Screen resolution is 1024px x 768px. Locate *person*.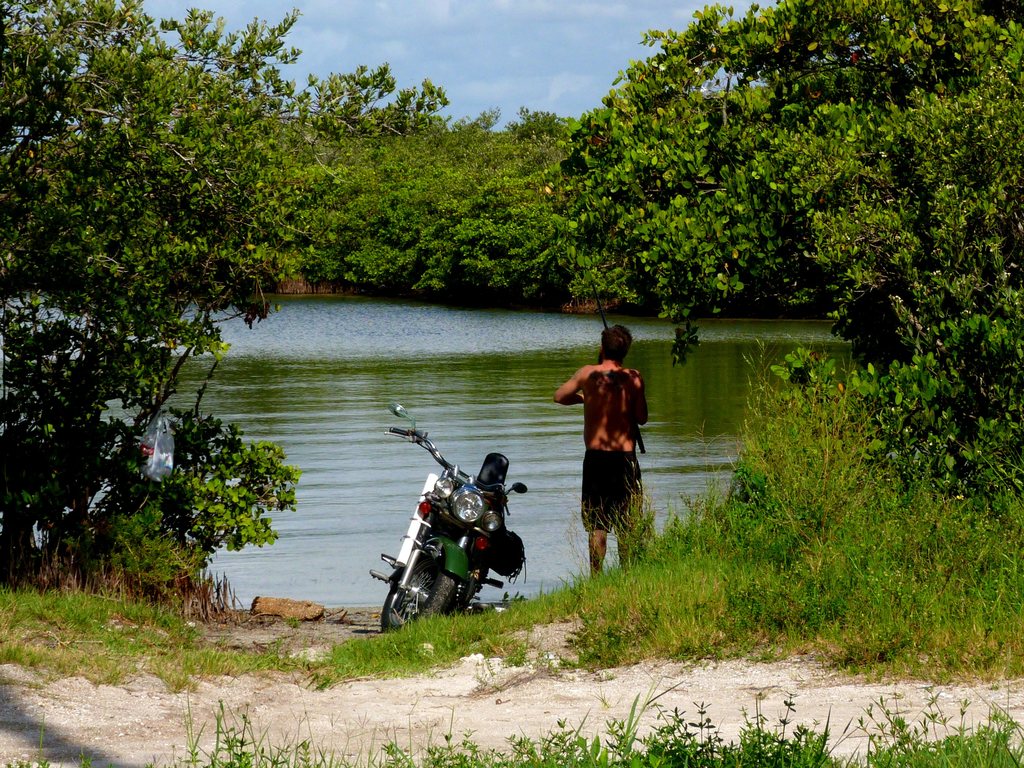
(552, 319, 652, 581).
